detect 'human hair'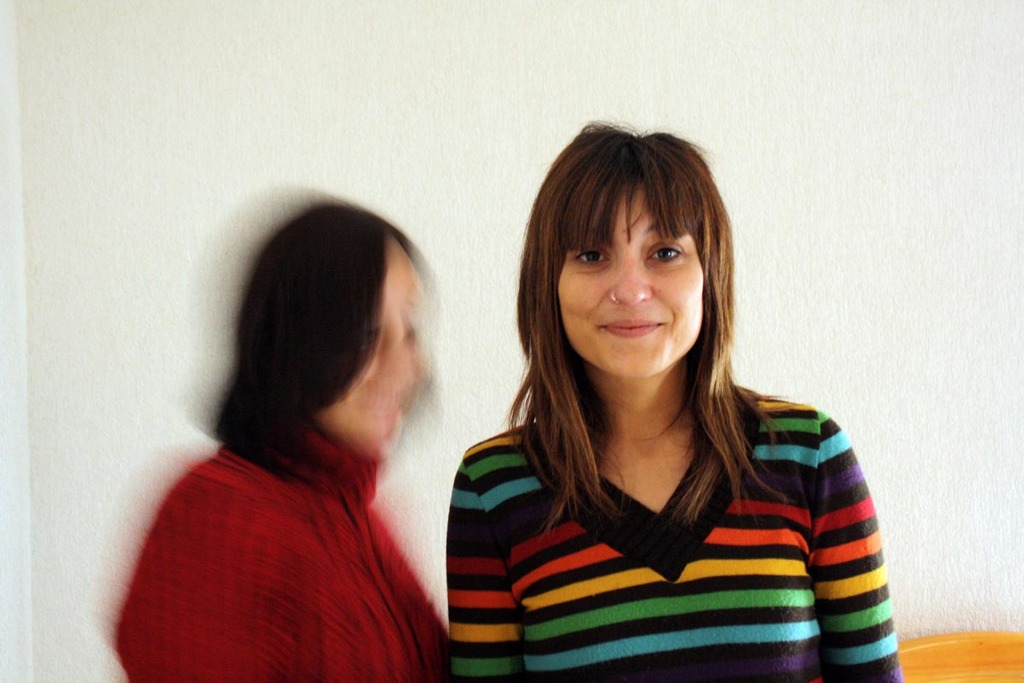
509/116/796/550
